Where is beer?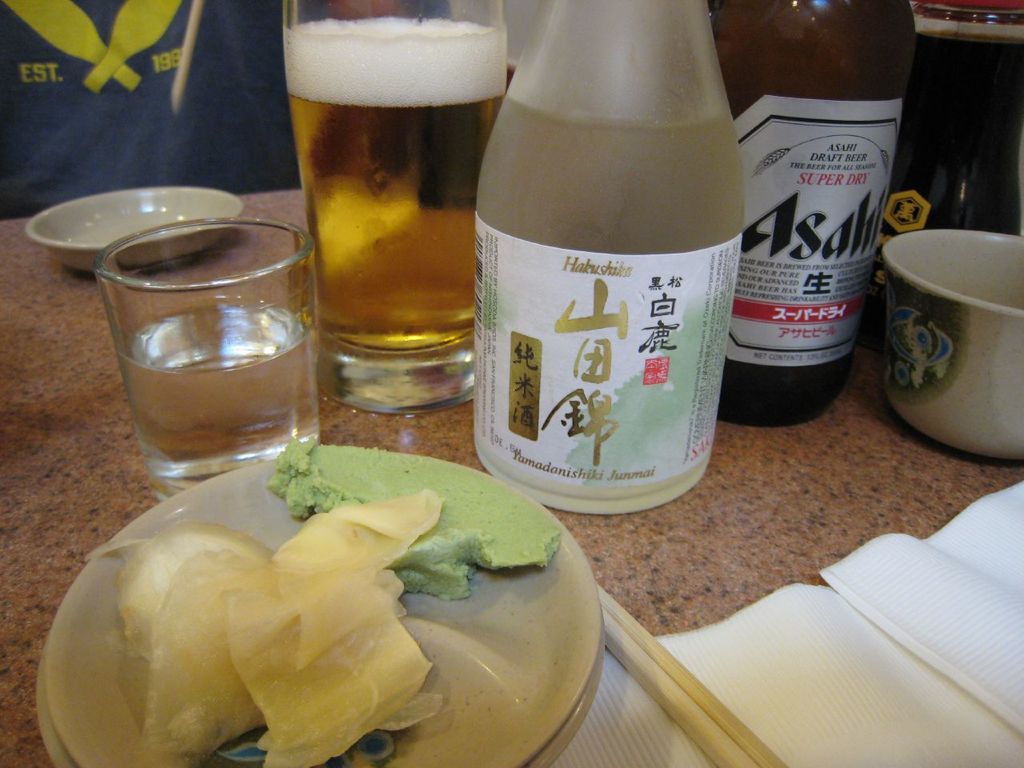
box=[706, 2, 915, 430].
